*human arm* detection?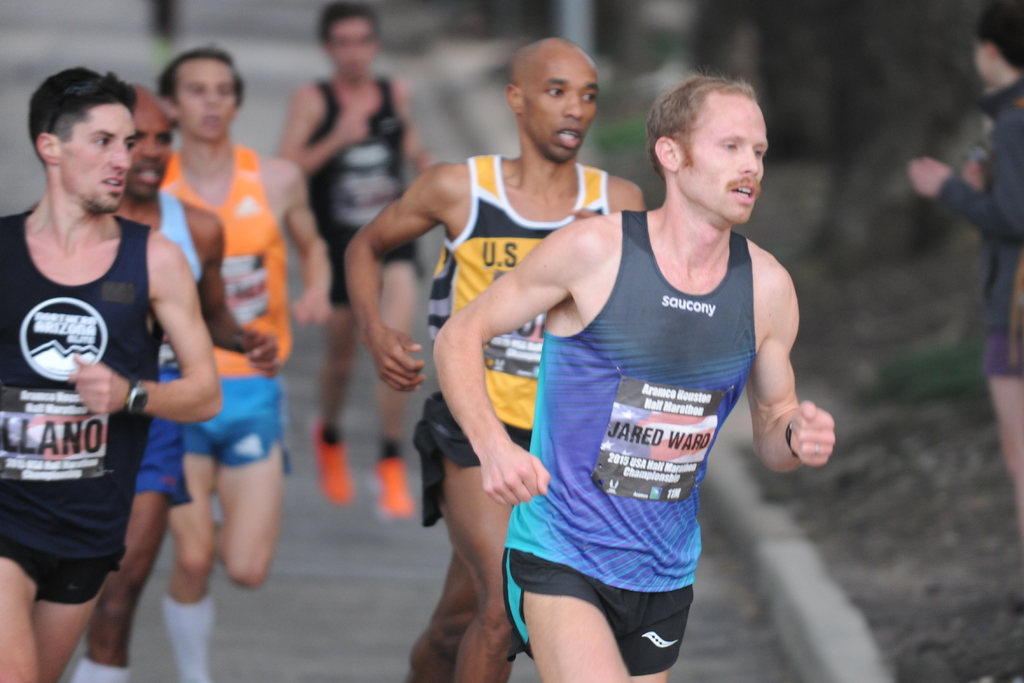
rect(280, 165, 338, 324)
